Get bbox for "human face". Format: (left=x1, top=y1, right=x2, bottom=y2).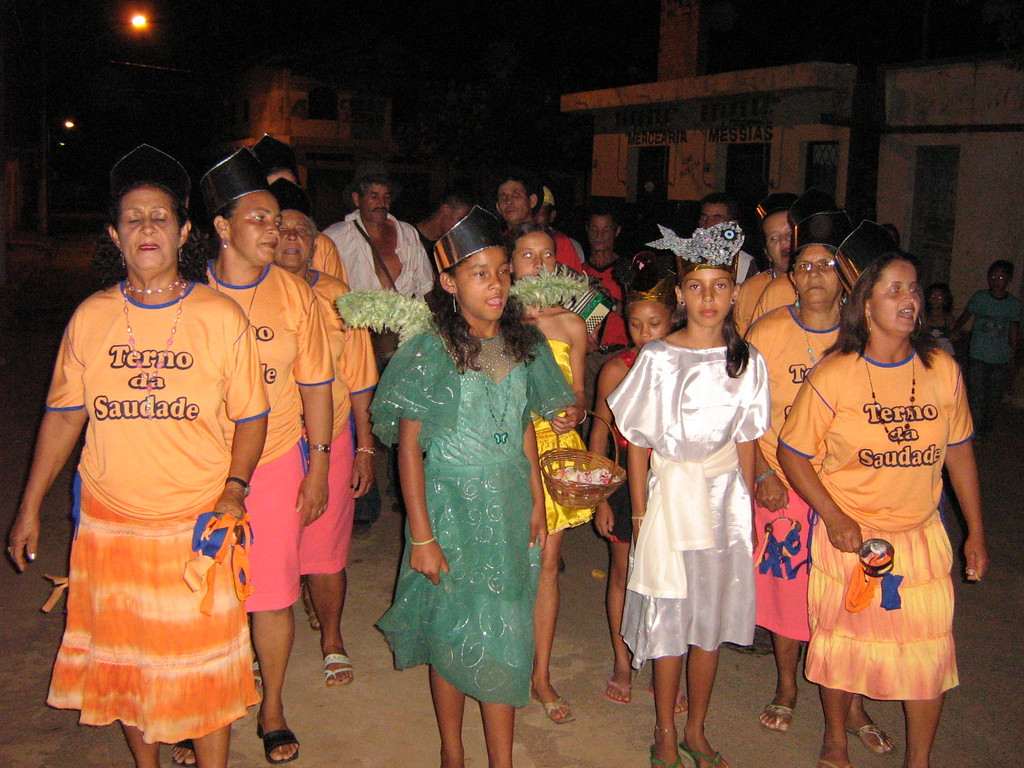
(left=686, top=268, right=730, bottom=323).
